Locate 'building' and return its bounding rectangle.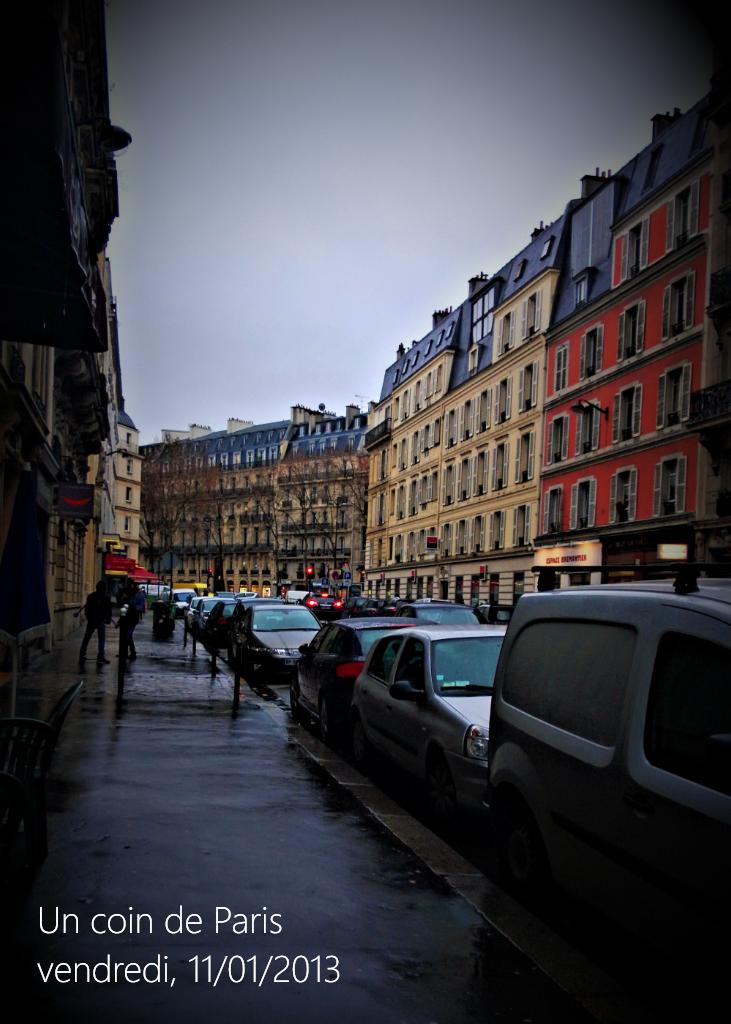
bbox(361, 56, 730, 620).
